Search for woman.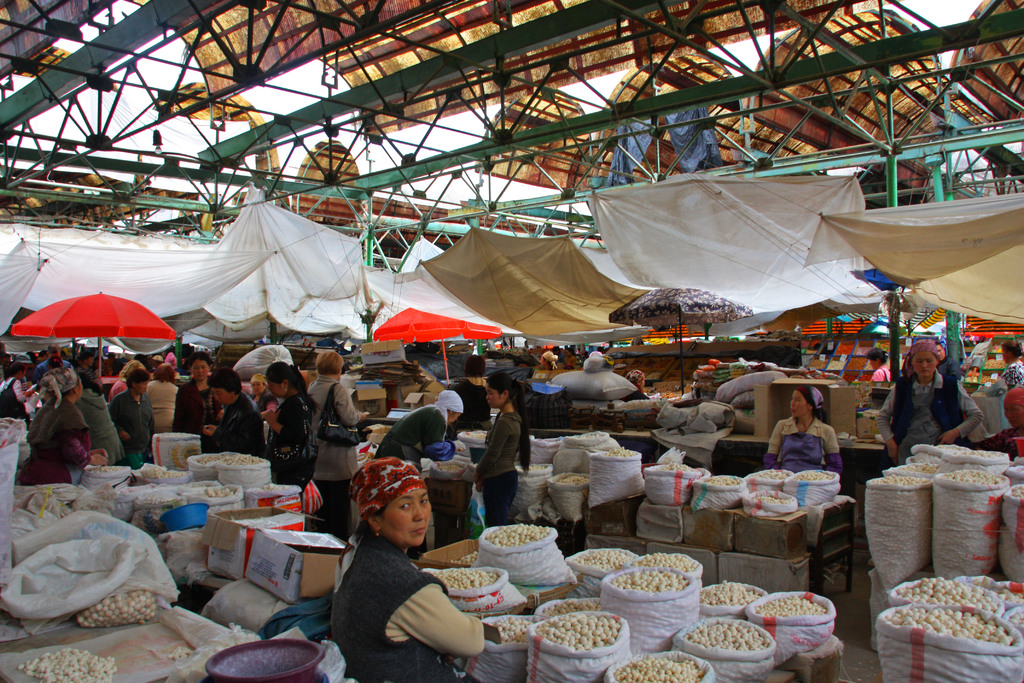
Found at box=[200, 366, 263, 458].
